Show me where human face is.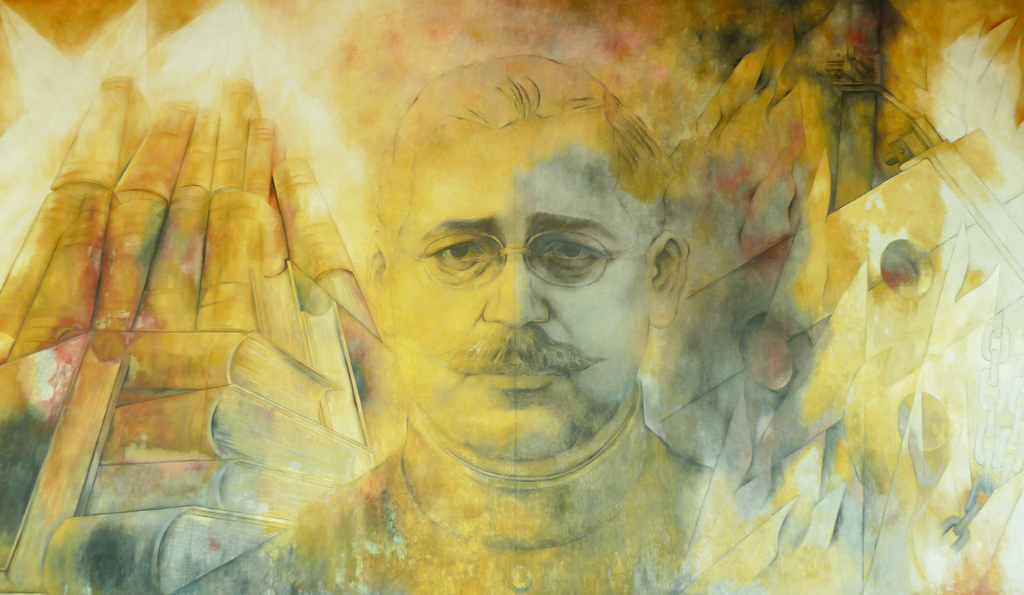
human face is at <region>387, 117, 650, 455</region>.
